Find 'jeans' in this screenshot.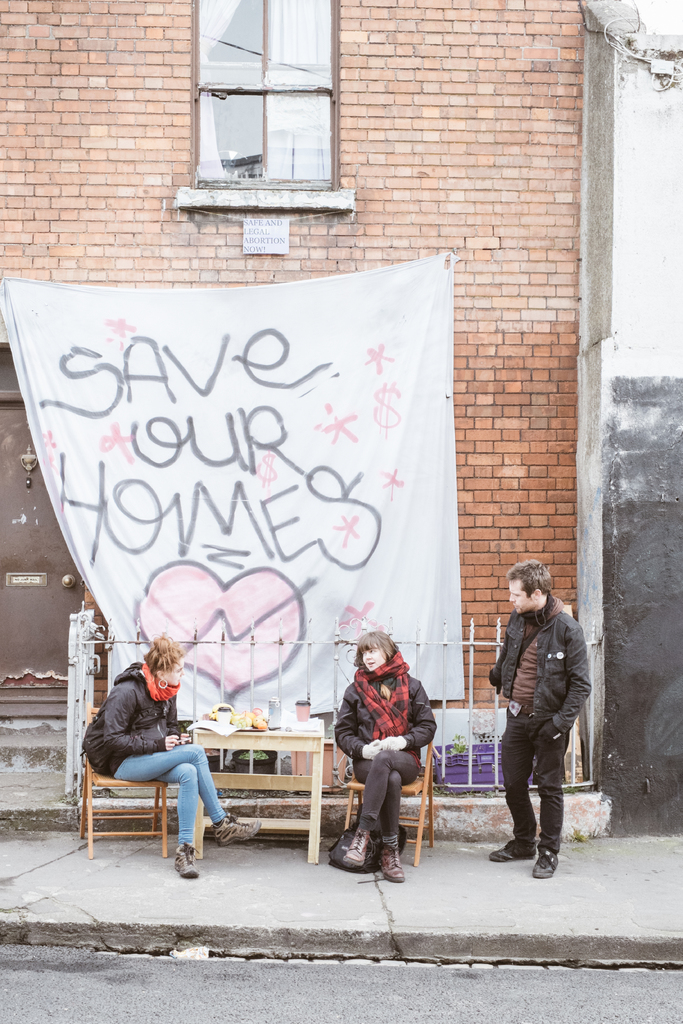
The bounding box for 'jeans' is [x1=119, y1=742, x2=226, y2=845].
